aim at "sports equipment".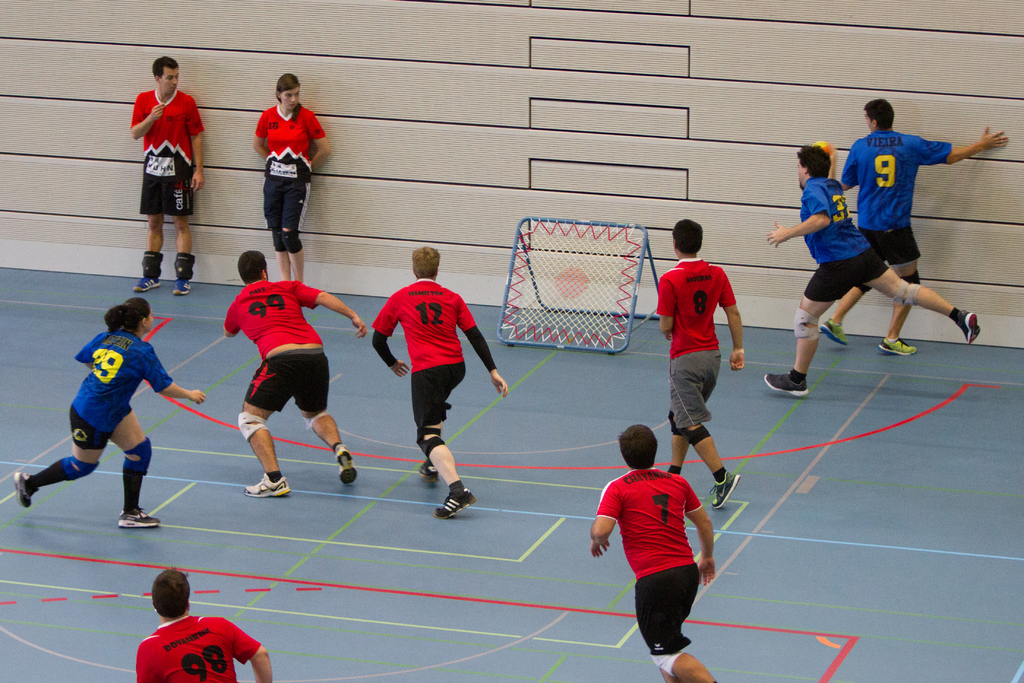
Aimed at [813, 138, 834, 160].
